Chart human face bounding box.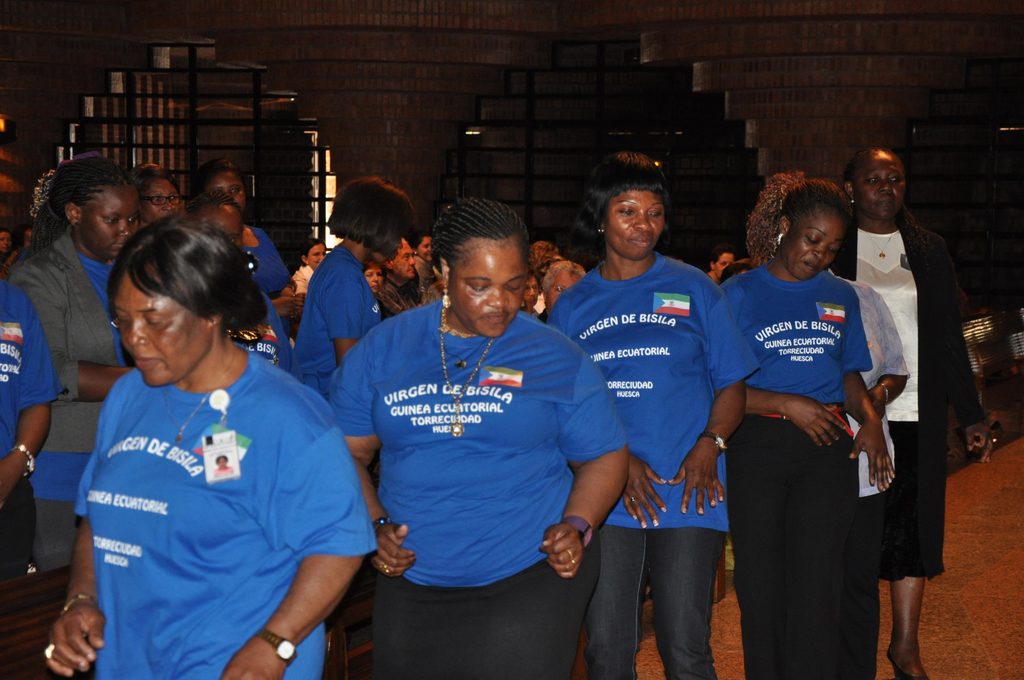
Charted: crop(854, 149, 903, 222).
